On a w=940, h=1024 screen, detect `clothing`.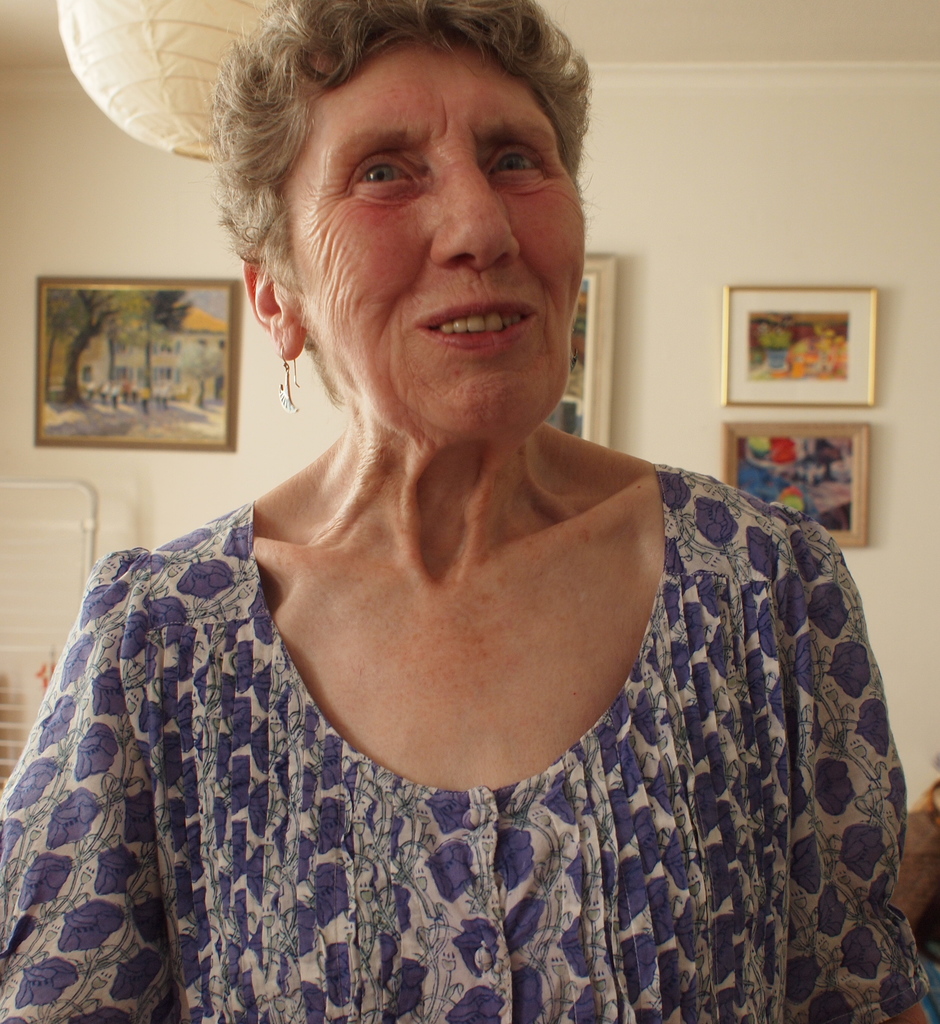
48 249 866 1023.
